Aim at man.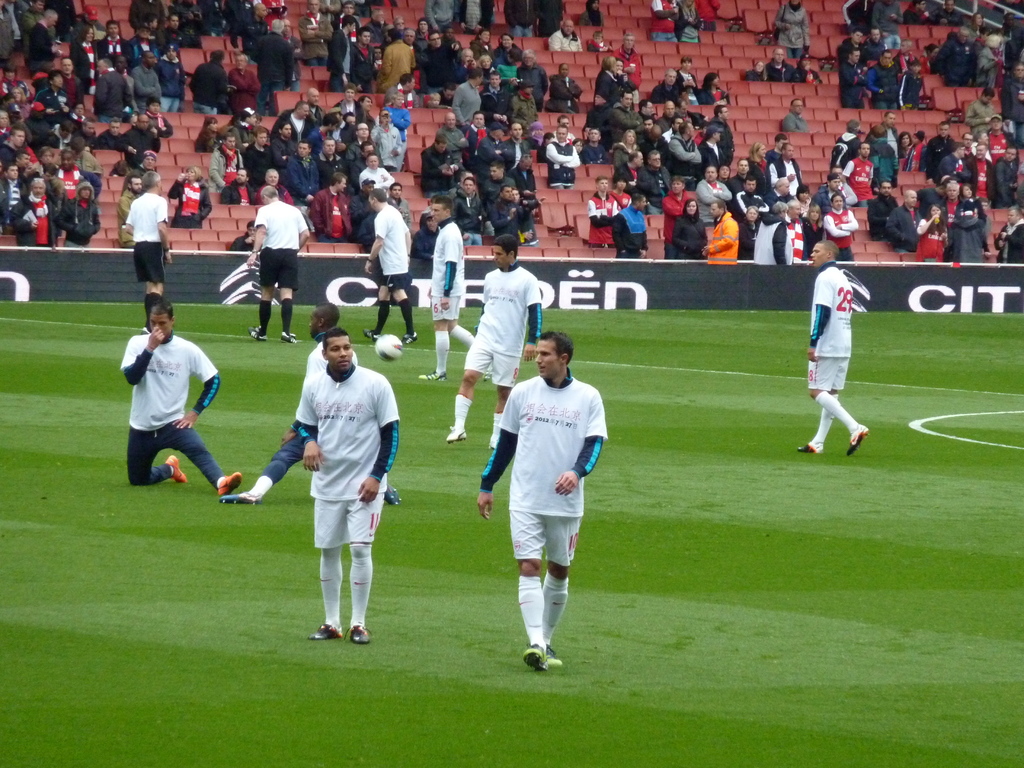
Aimed at left=870, top=107, right=895, bottom=159.
